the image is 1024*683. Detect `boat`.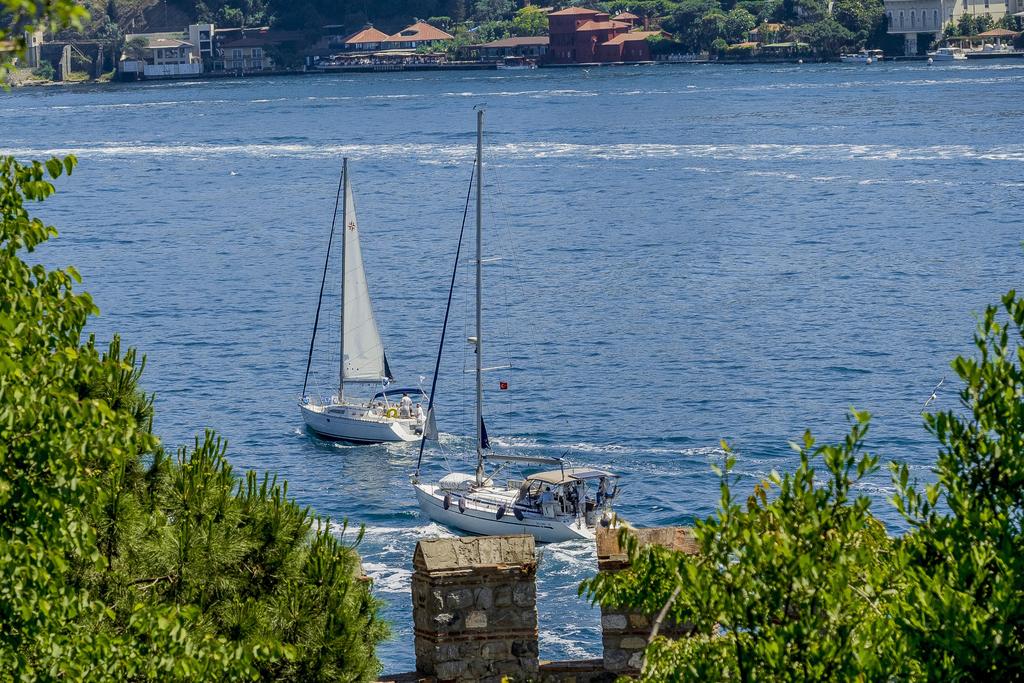
Detection: (279, 161, 409, 457).
